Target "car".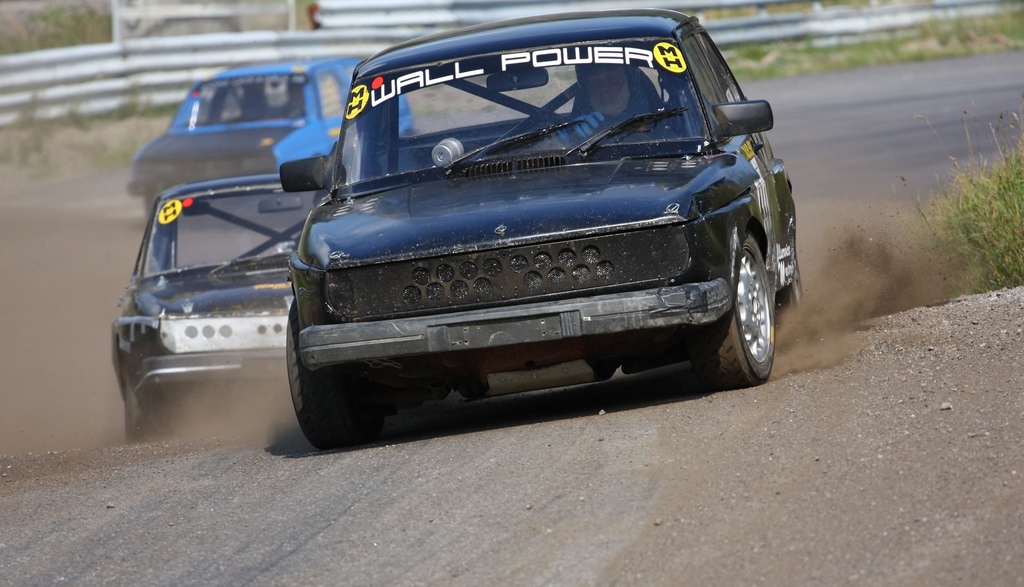
Target region: select_region(111, 172, 342, 447).
